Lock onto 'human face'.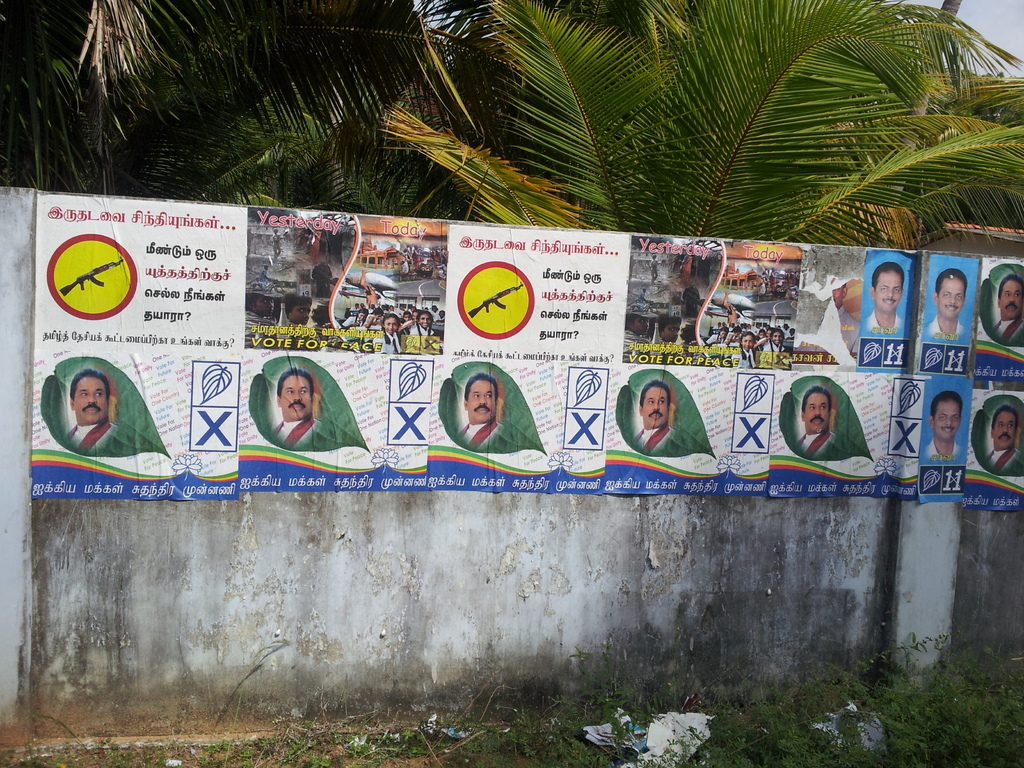
Locked: x1=999 y1=281 x2=1023 y2=317.
